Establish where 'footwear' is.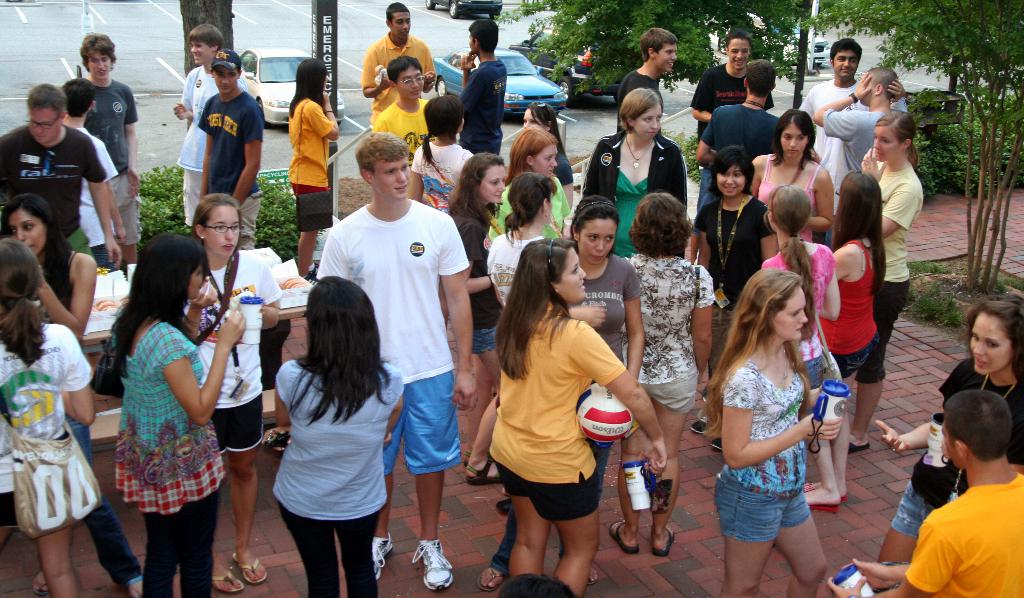
Established at rect(476, 562, 501, 592).
